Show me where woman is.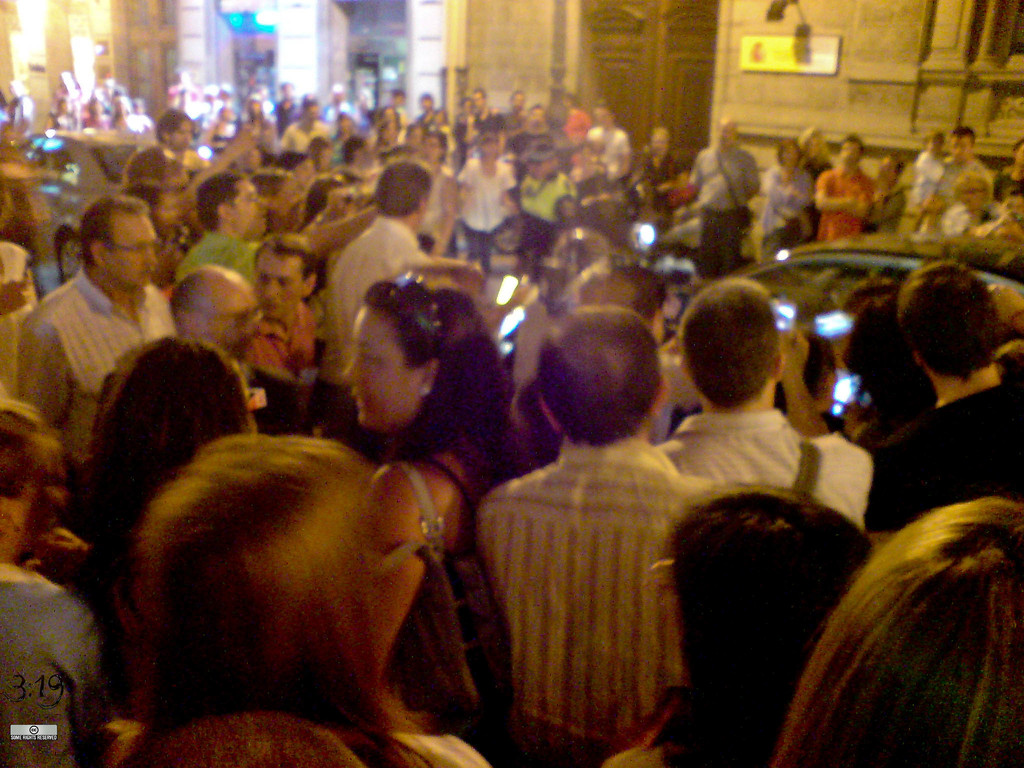
woman is at rect(304, 135, 335, 175).
